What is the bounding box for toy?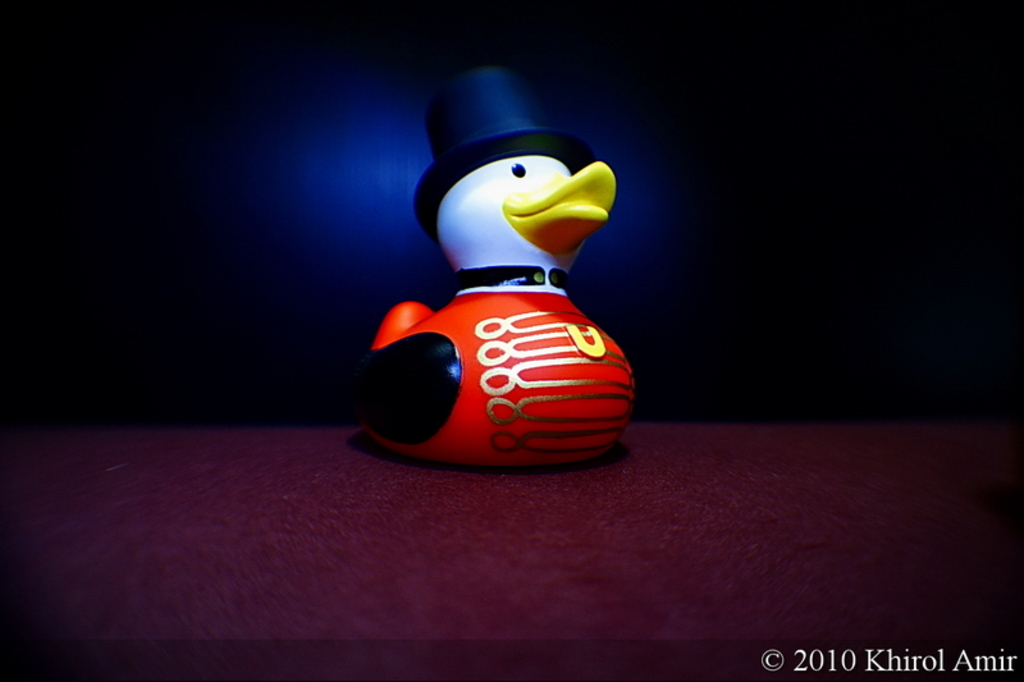
BBox(335, 120, 645, 472).
